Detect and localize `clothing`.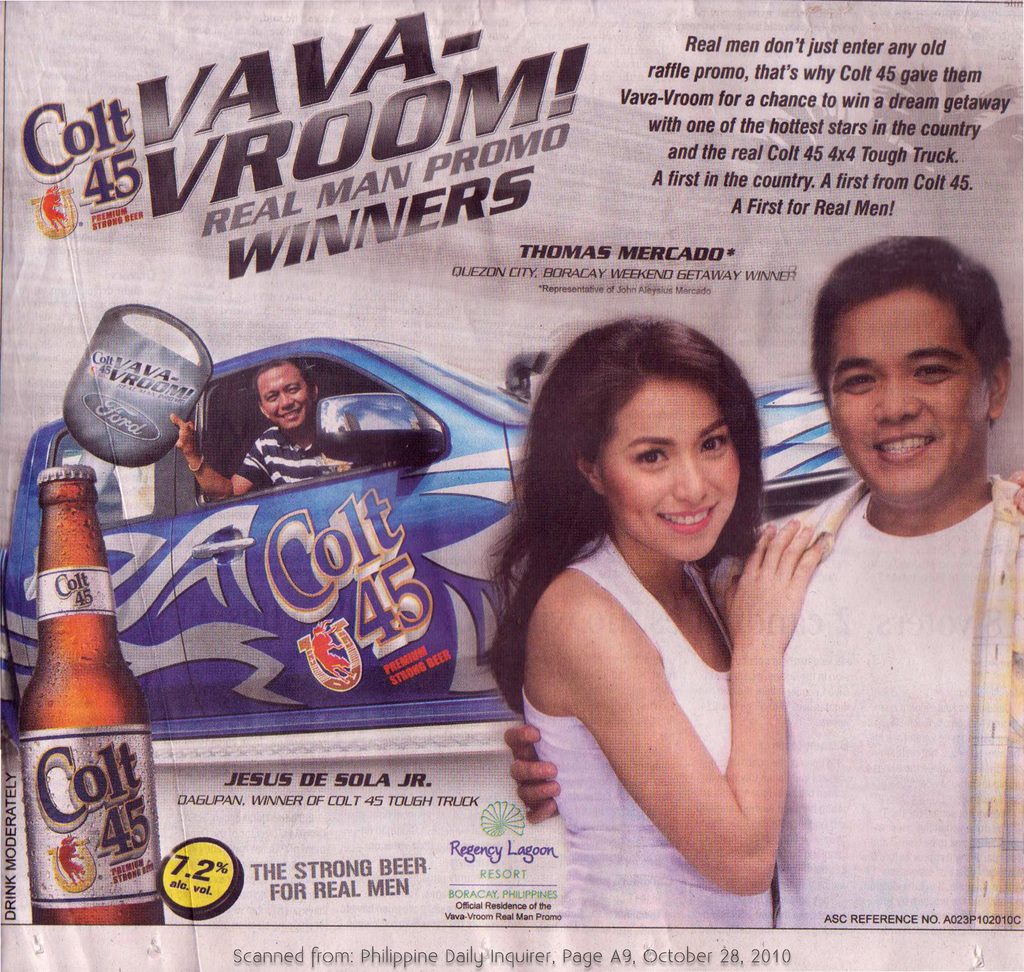
Localized at [518,445,841,882].
